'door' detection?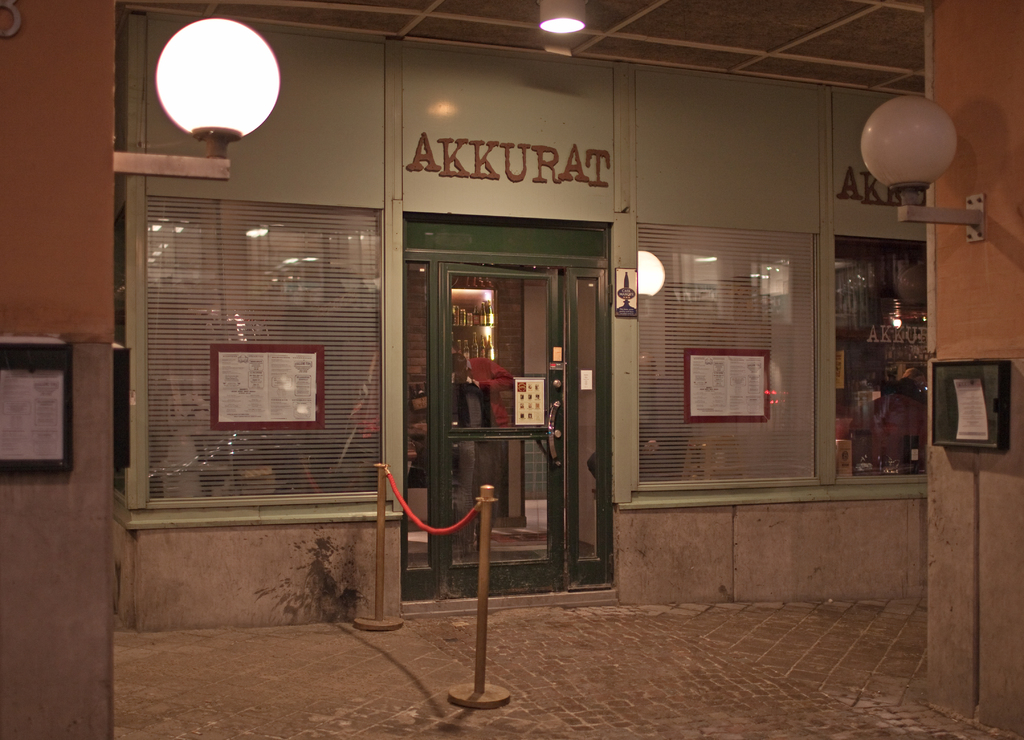
410 205 606 574
